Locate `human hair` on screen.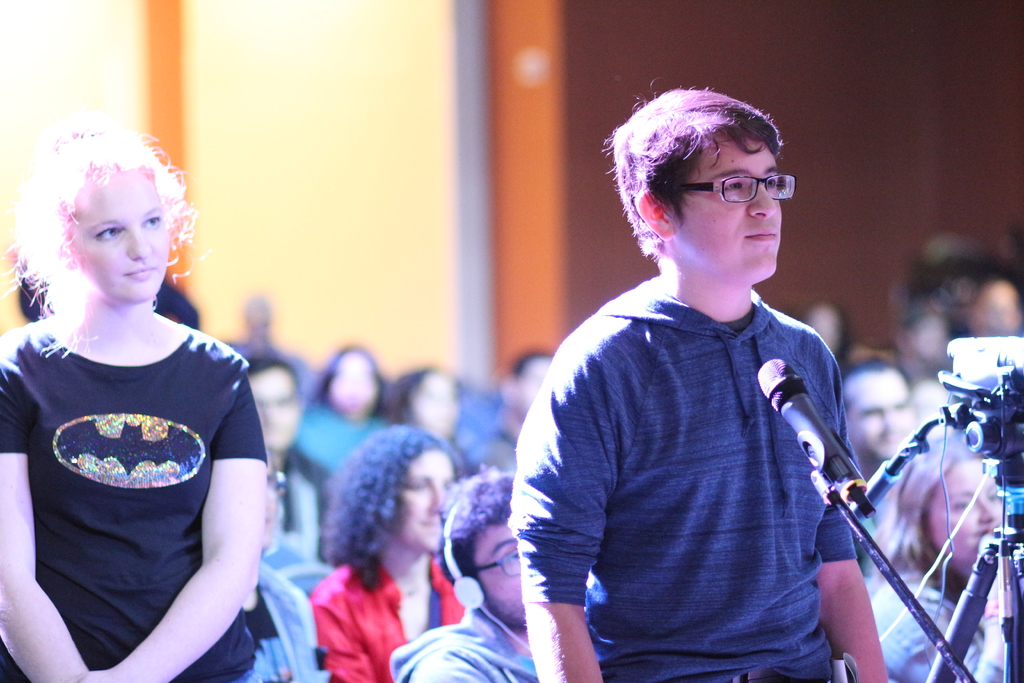
On screen at box=[317, 347, 388, 413].
